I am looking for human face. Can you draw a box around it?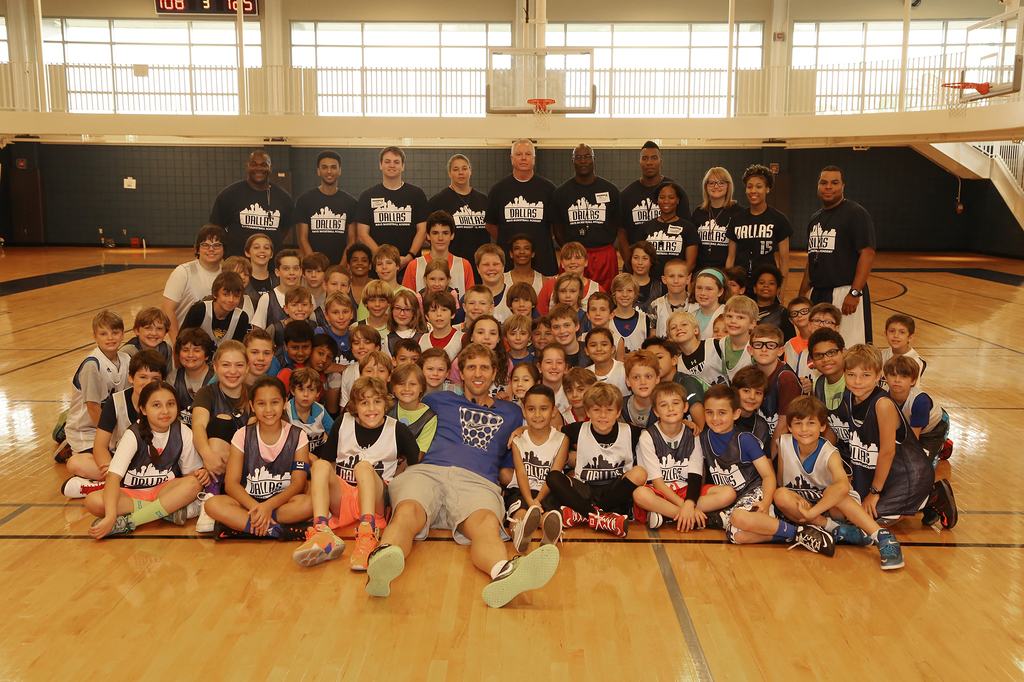
Sure, the bounding box is BBox(216, 348, 246, 389).
